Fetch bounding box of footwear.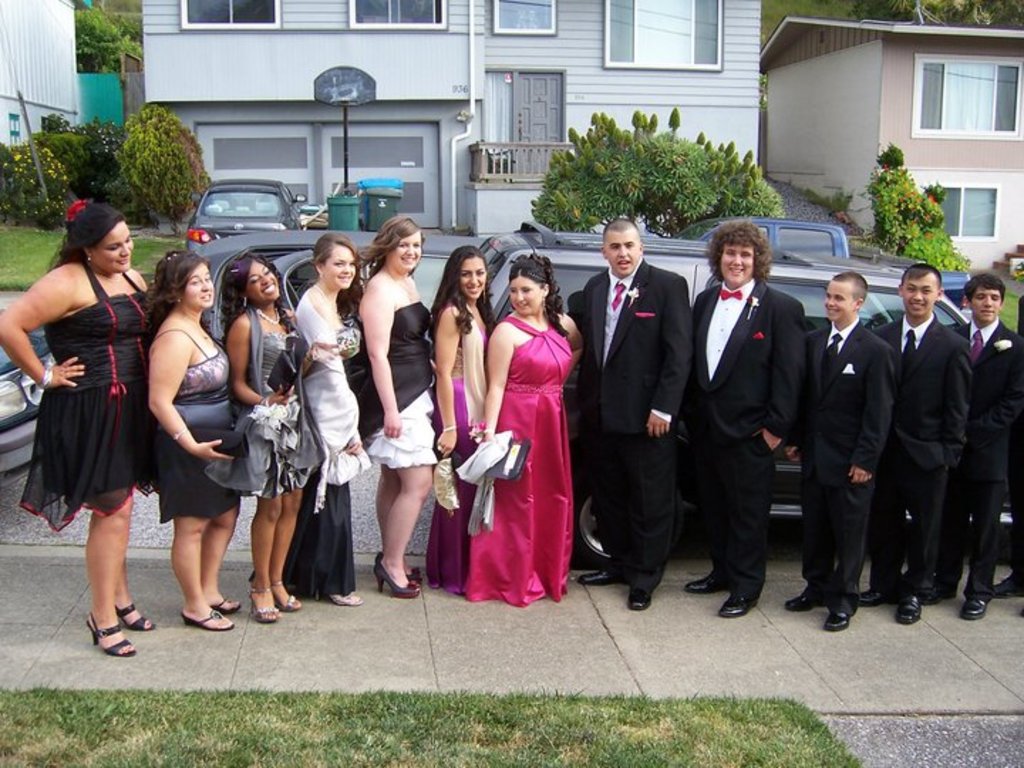
Bbox: [212,596,242,613].
